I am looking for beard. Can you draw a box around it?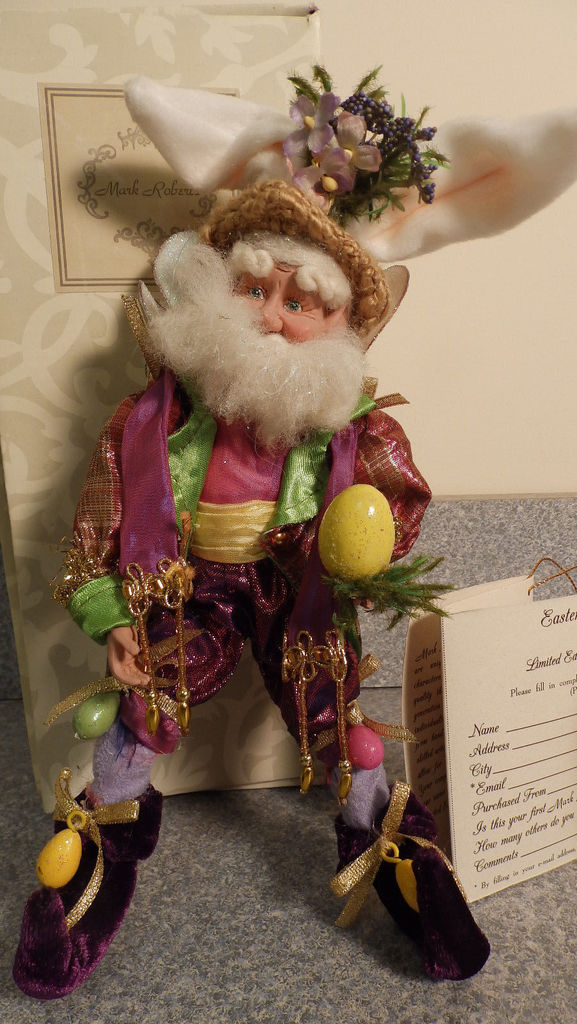
Sure, the bounding box is select_region(159, 281, 366, 433).
